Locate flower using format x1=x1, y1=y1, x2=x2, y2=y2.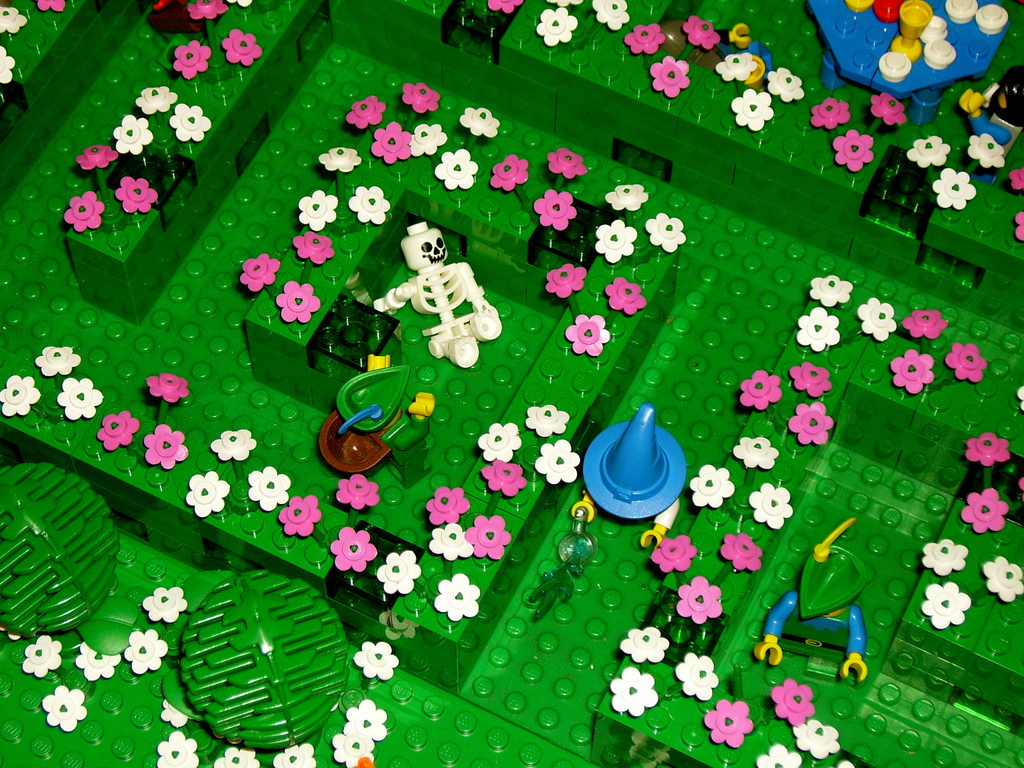
x1=930, y1=168, x2=975, y2=208.
